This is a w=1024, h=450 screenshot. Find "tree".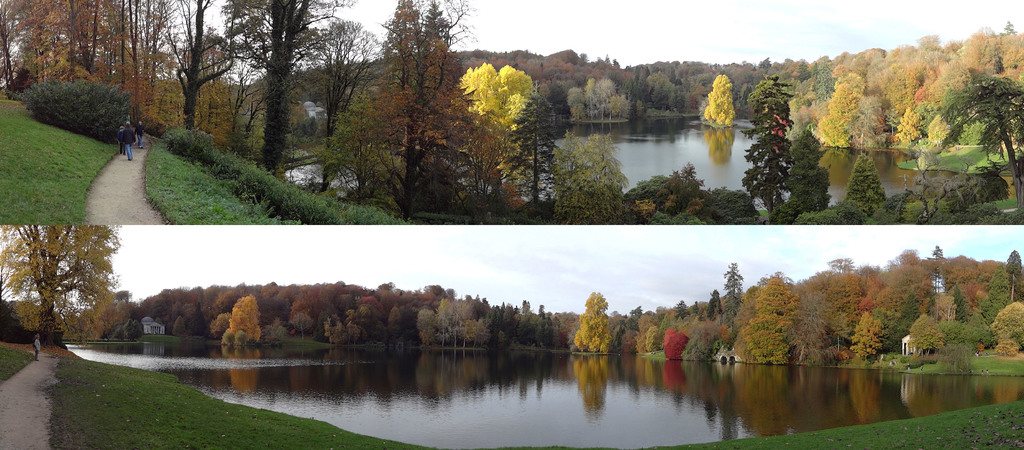
Bounding box: detection(627, 296, 725, 361).
